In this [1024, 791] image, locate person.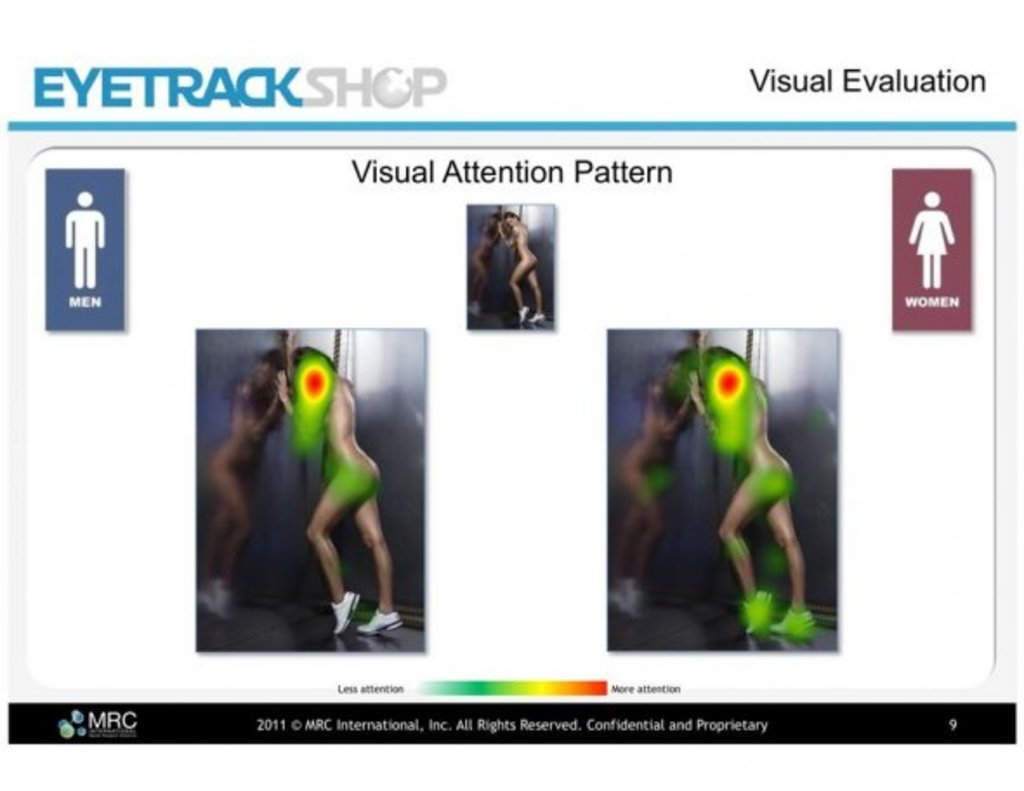
Bounding box: BBox(66, 193, 104, 288).
